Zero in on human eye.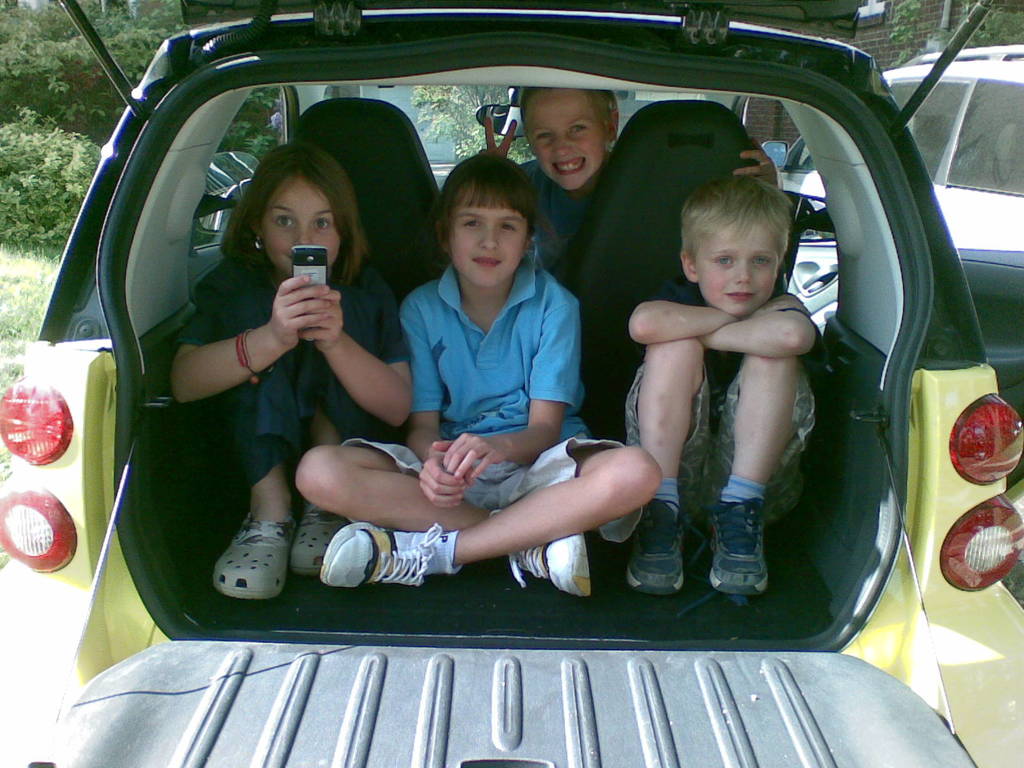
Zeroed in: 311/214/331/232.
